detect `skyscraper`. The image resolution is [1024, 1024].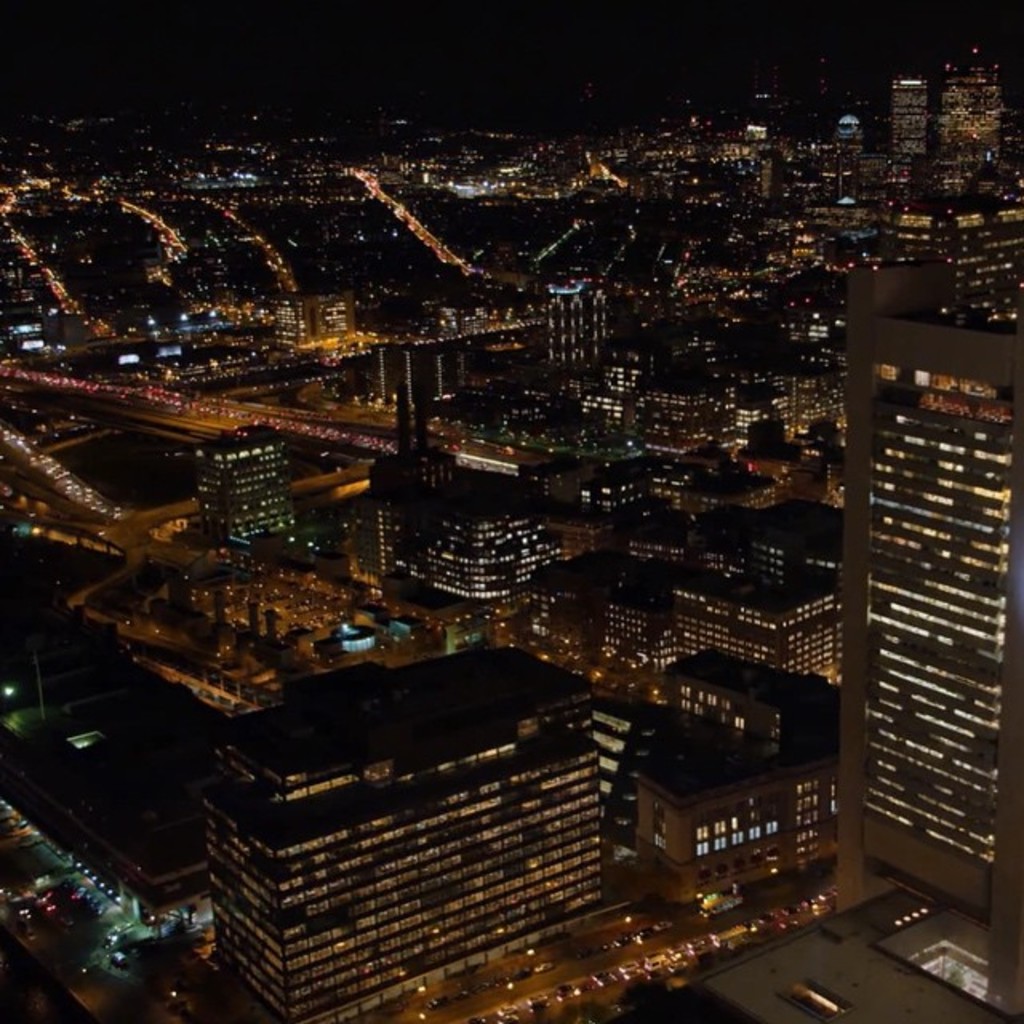
BBox(832, 187, 1013, 1023).
